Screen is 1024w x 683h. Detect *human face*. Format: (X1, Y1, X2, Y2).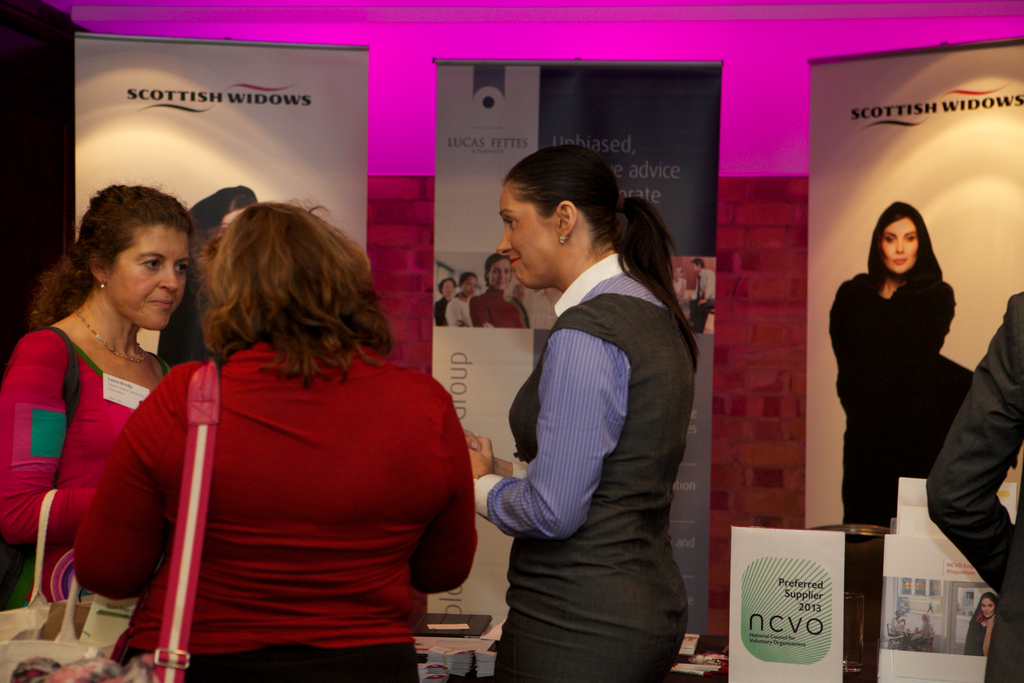
(440, 279, 454, 297).
